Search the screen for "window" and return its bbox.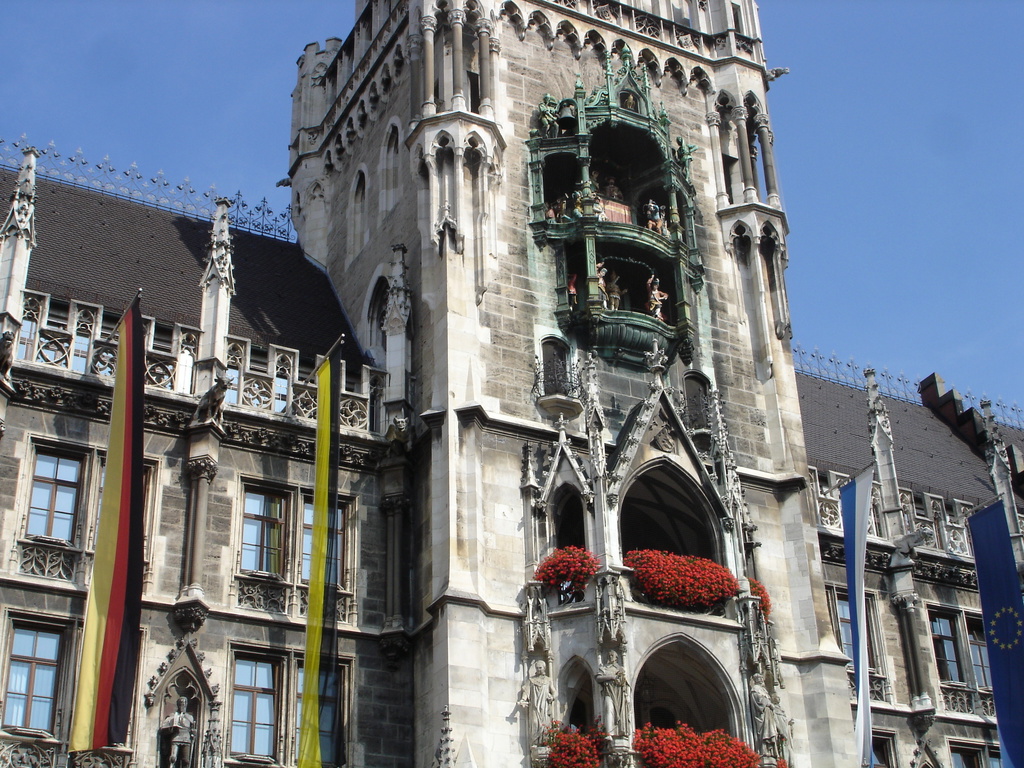
Found: 228 355 297 414.
